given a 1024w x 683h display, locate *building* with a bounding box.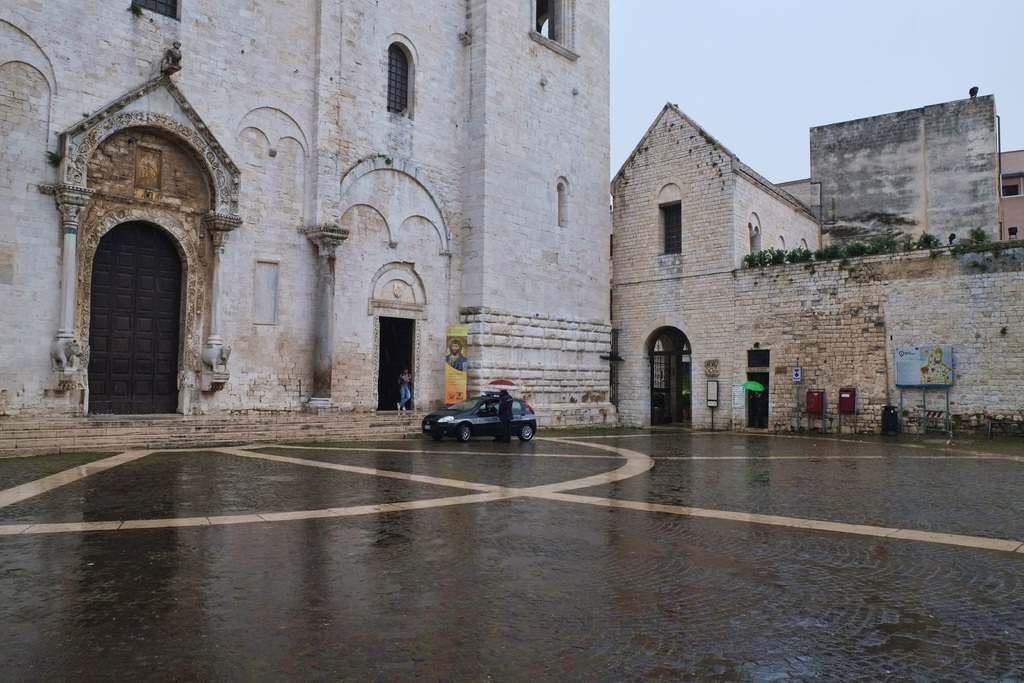
Located: <region>0, 0, 619, 425</region>.
